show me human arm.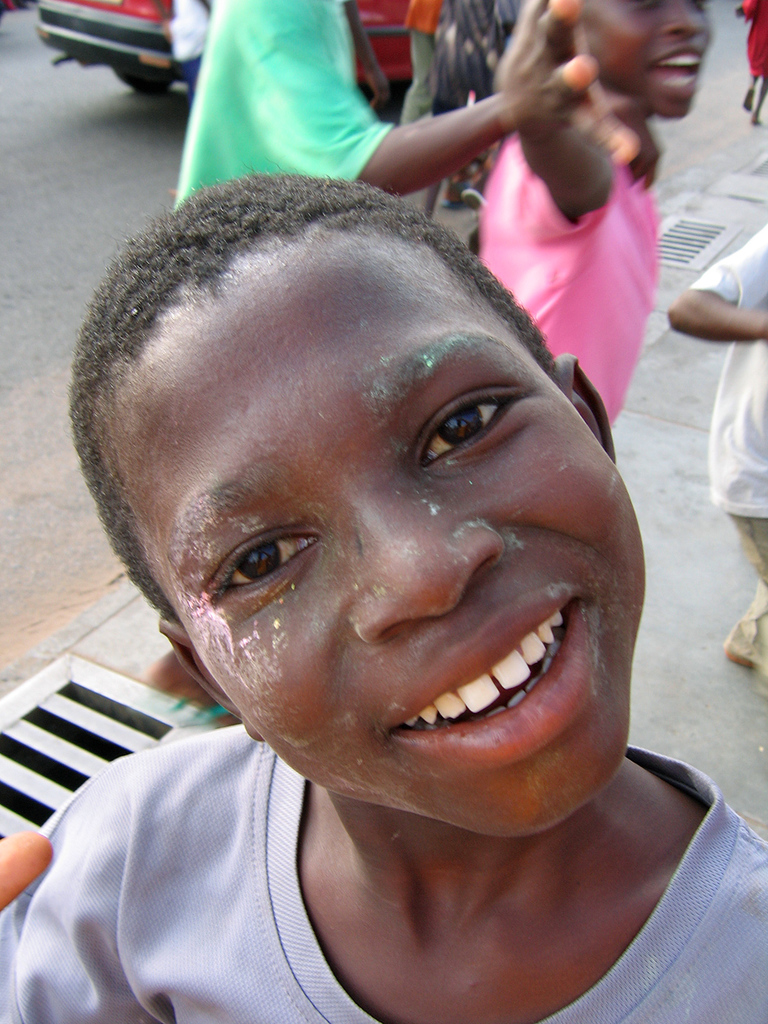
human arm is here: region(674, 247, 767, 343).
